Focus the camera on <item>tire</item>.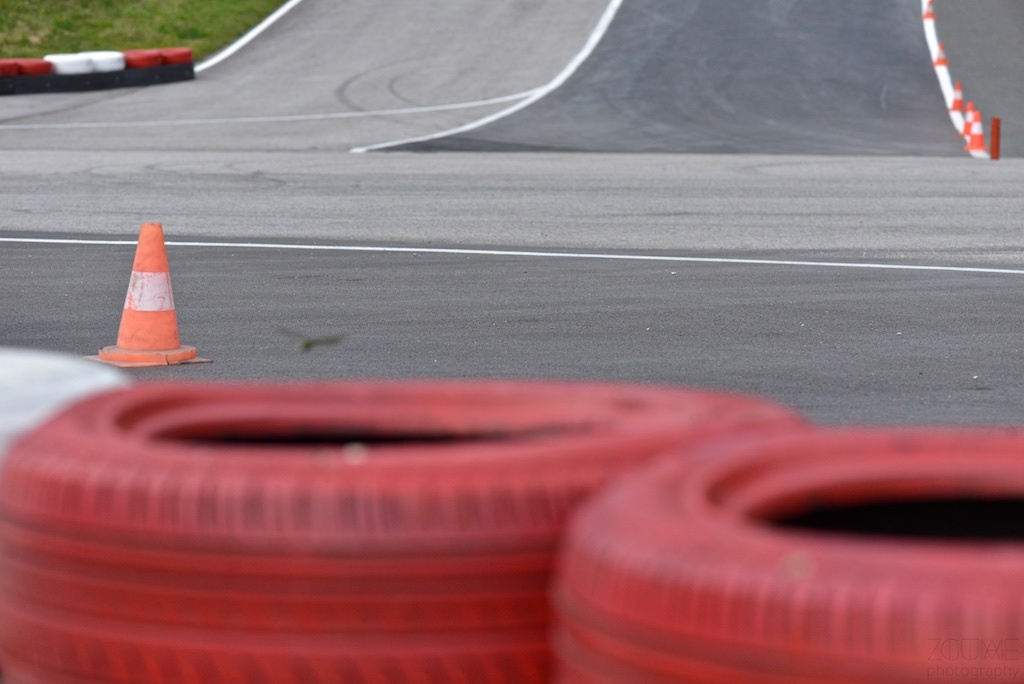
Focus region: [left=0, top=381, right=810, bottom=683].
